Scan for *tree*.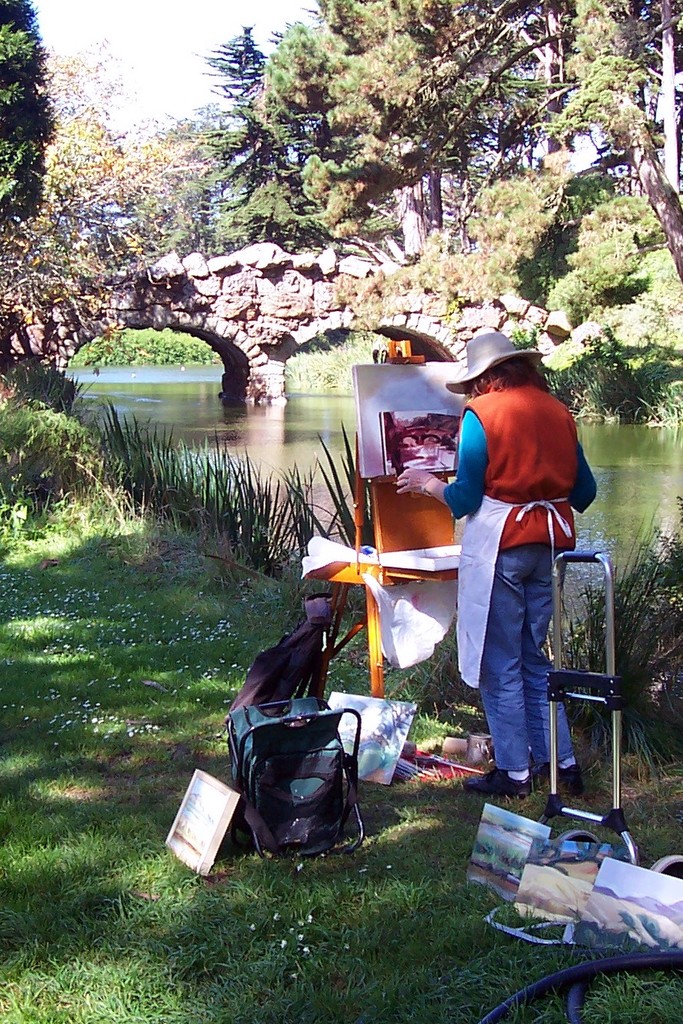
Scan result: {"x1": 2, "y1": 0, "x2": 57, "y2": 216}.
